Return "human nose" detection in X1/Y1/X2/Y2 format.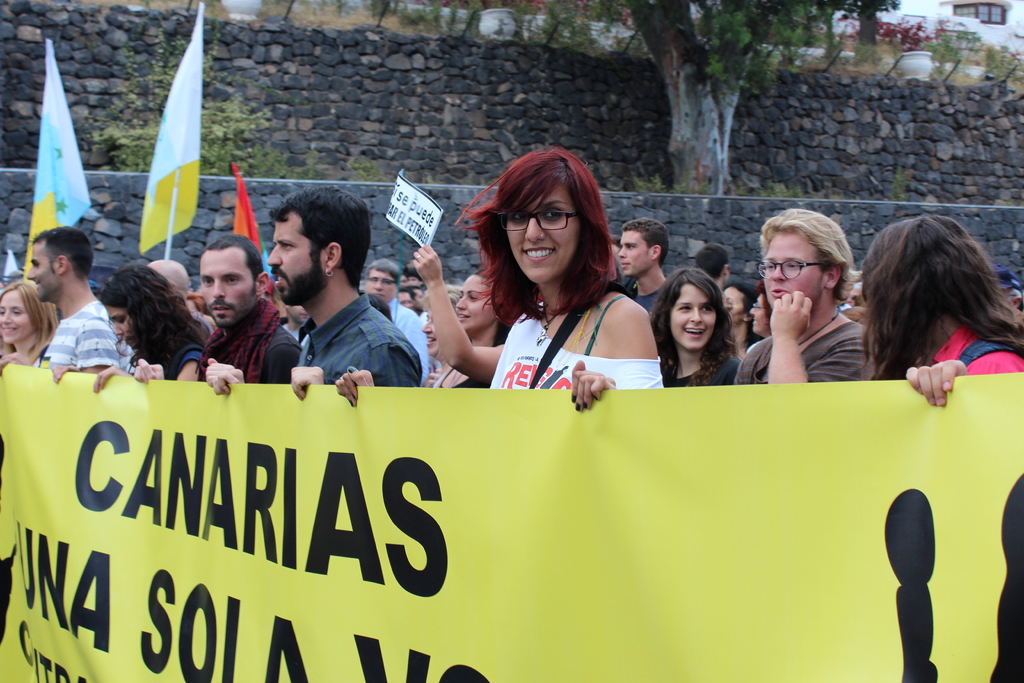
524/215/548/244.
